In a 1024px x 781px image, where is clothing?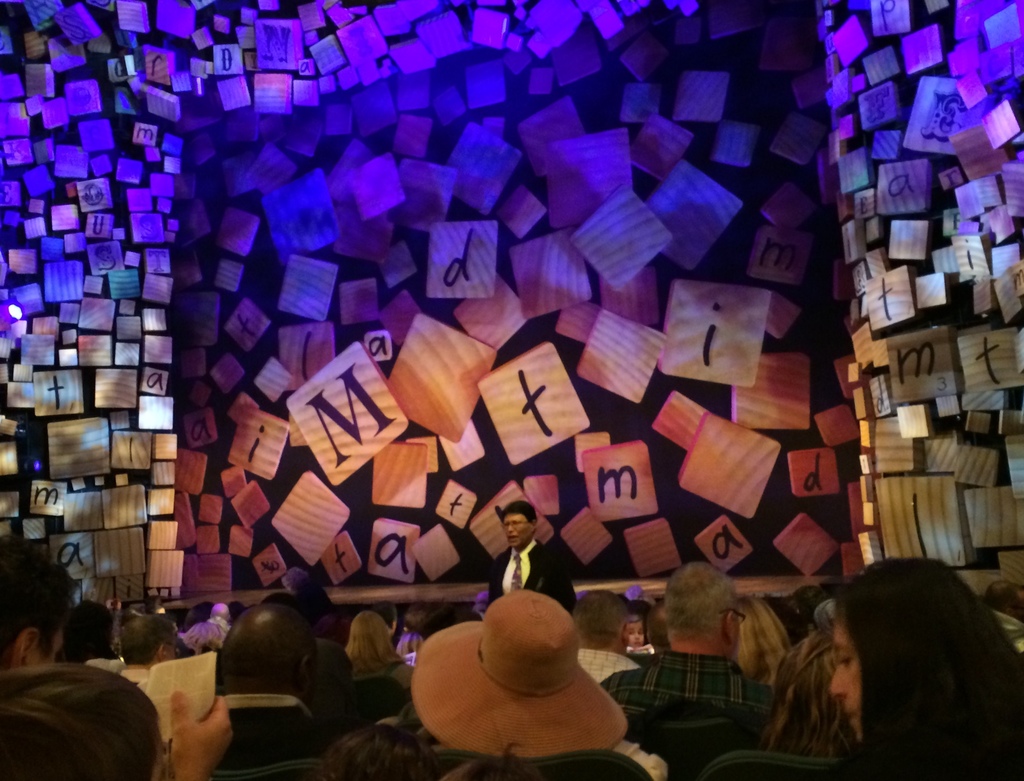
163,648,781,780.
